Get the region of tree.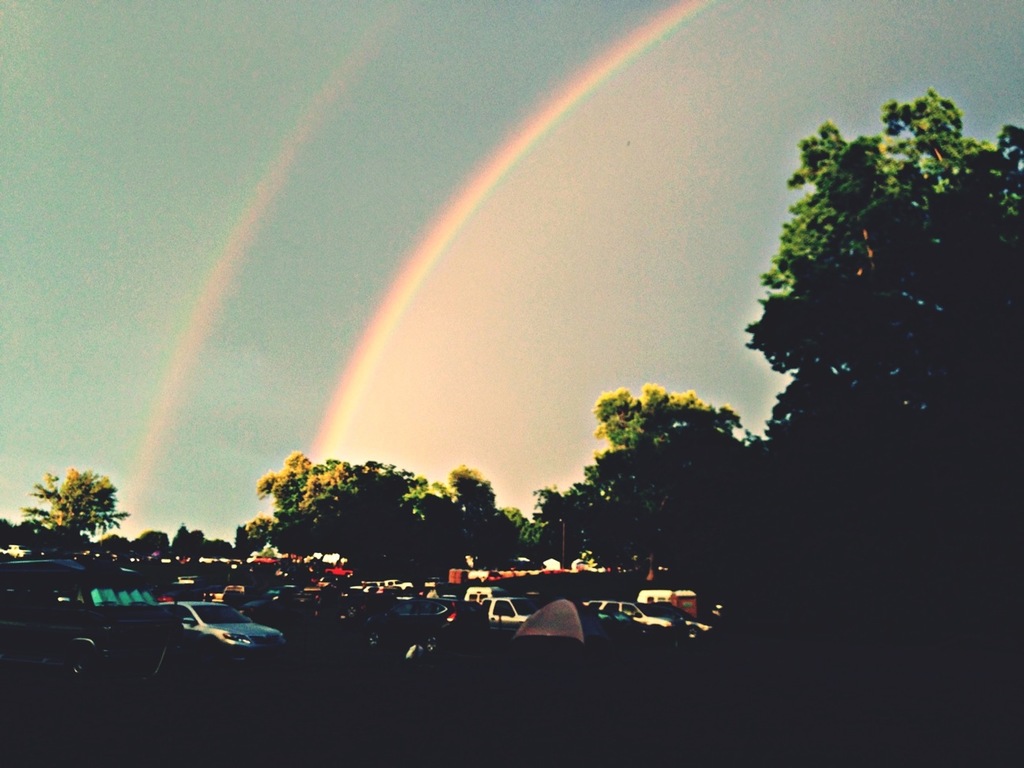
713,81,1000,563.
